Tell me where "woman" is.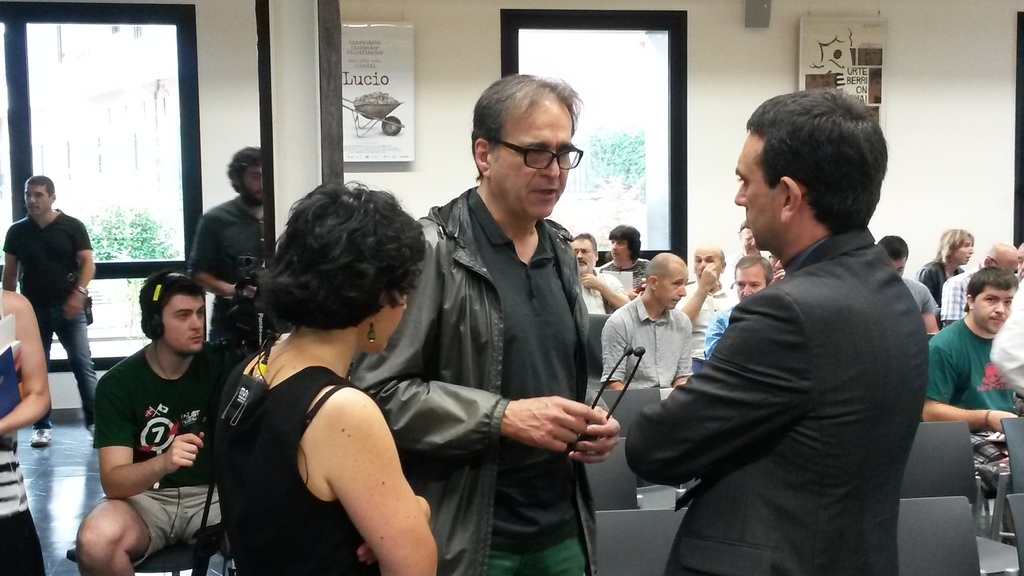
"woman" is at crop(0, 278, 54, 575).
